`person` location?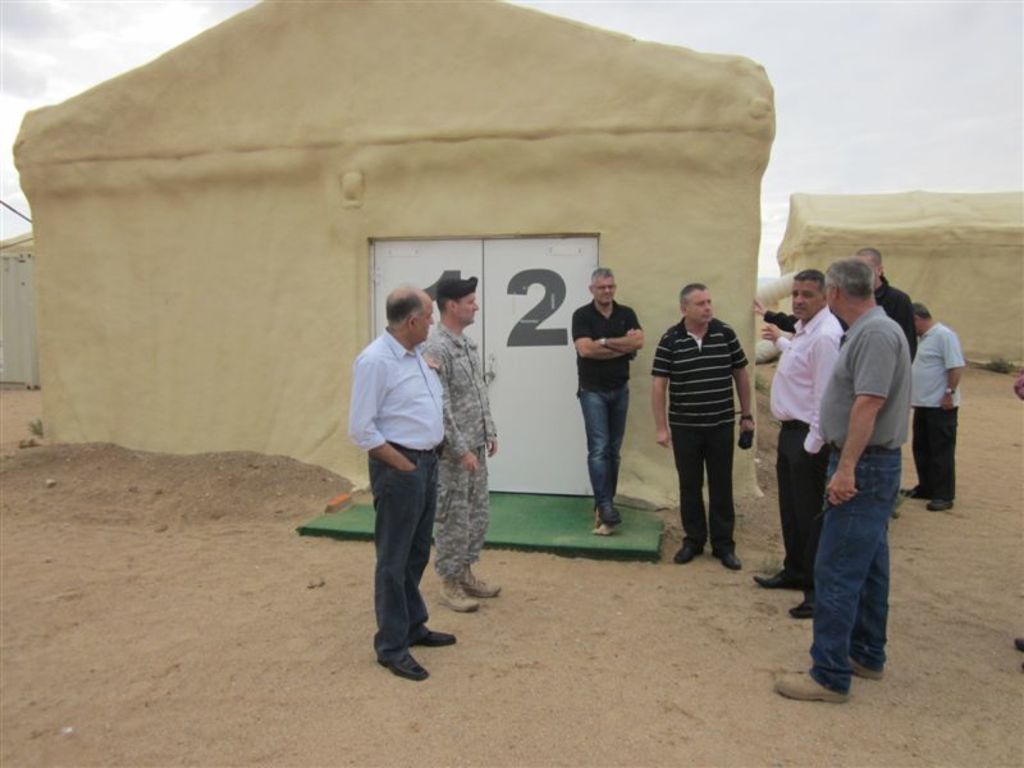
1012, 367, 1023, 402
